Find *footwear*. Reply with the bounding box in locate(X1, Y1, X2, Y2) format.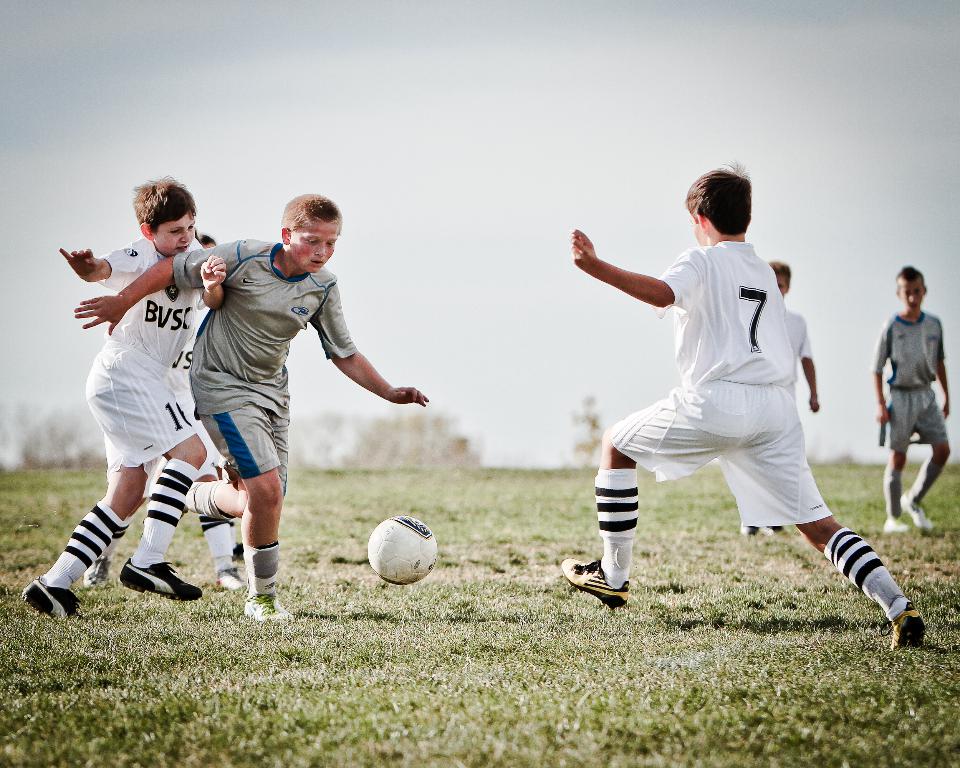
locate(762, 525, 782, 536).
